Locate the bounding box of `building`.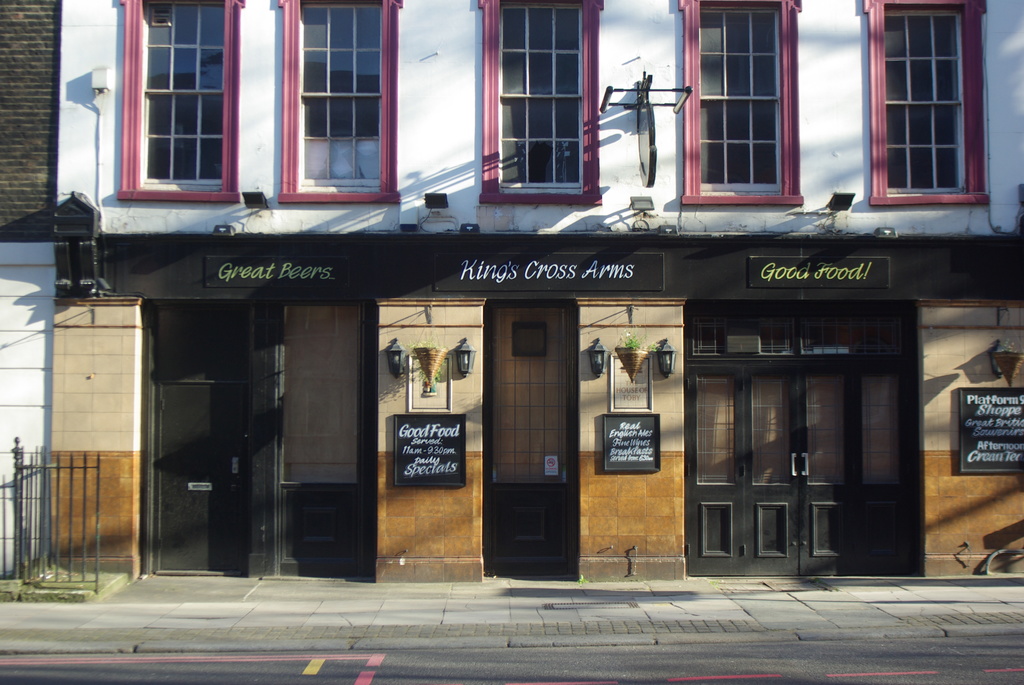
Bounding box: x1=0, y1=1, x2=63, y2=583.
